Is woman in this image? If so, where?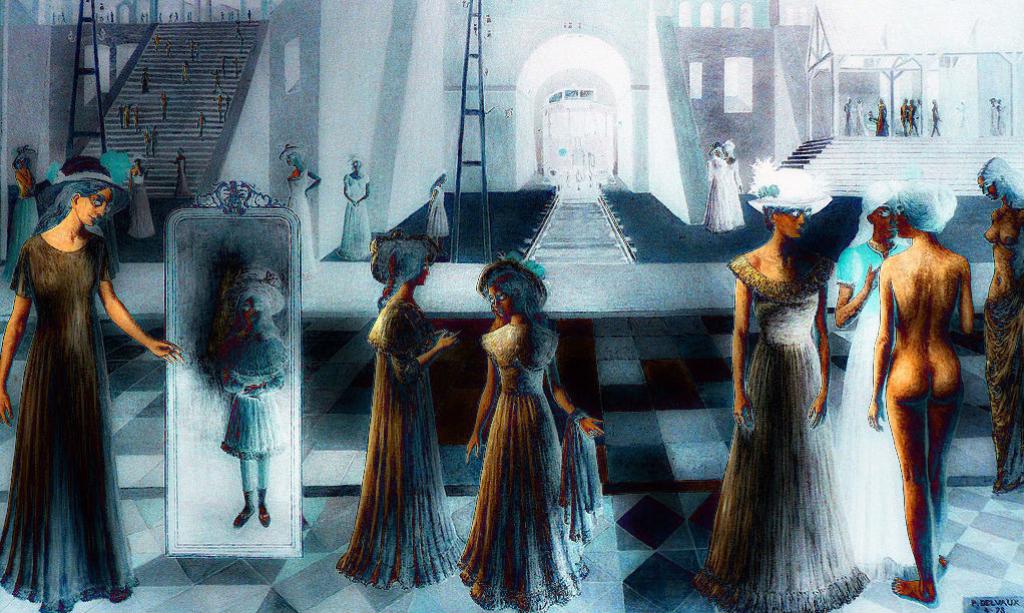
Yes, at 5/144/44/286.
